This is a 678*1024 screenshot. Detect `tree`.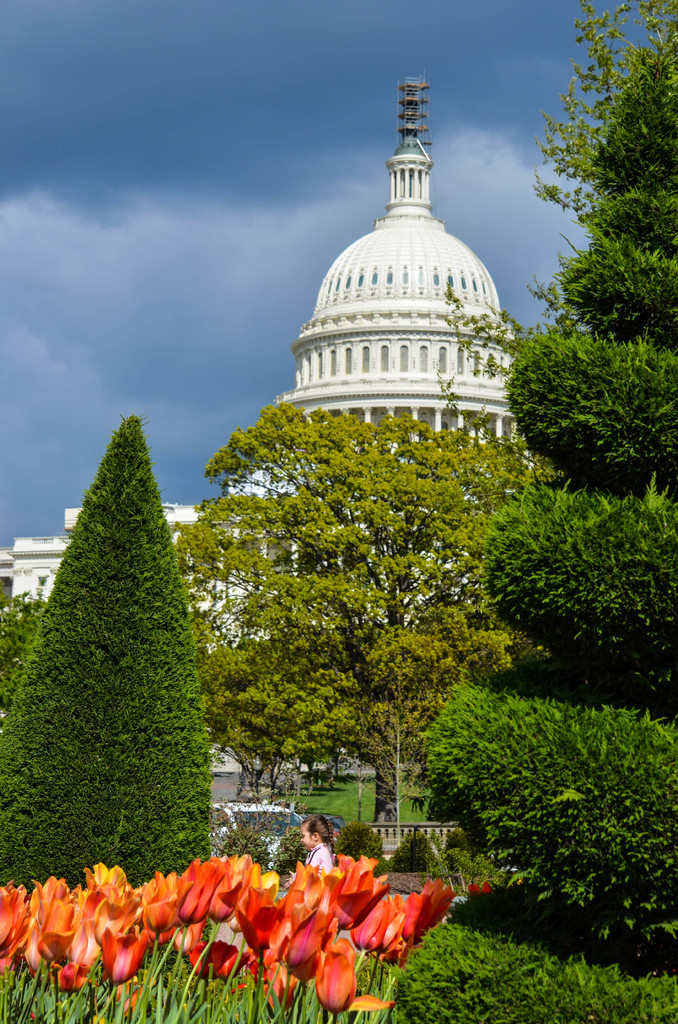
x1=0, y1=584, x2=45, y2=736.
